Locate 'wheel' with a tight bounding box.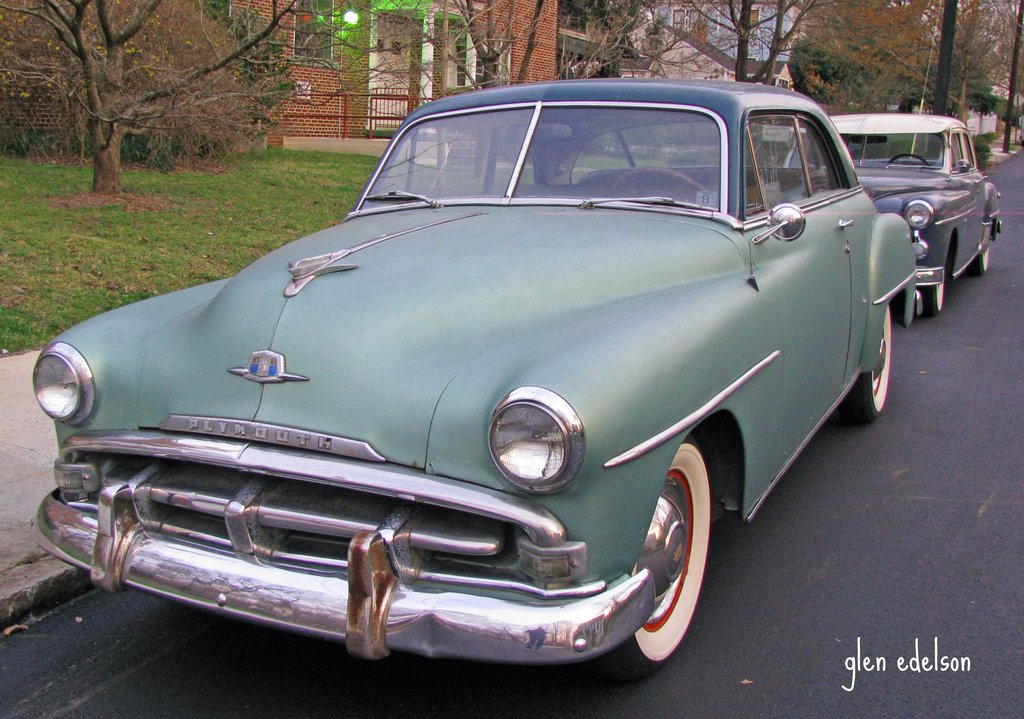
[x1=961, y1=234, x2=986, y2=271].
